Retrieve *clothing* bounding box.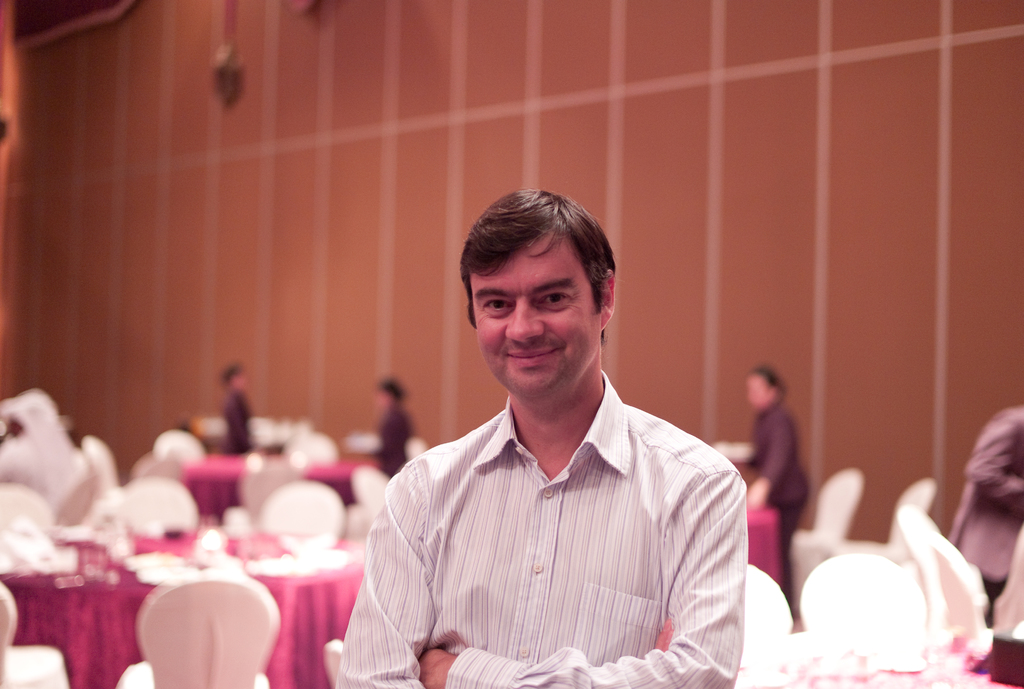
Bounding box: bbox=[752, 409, 808, 607].
